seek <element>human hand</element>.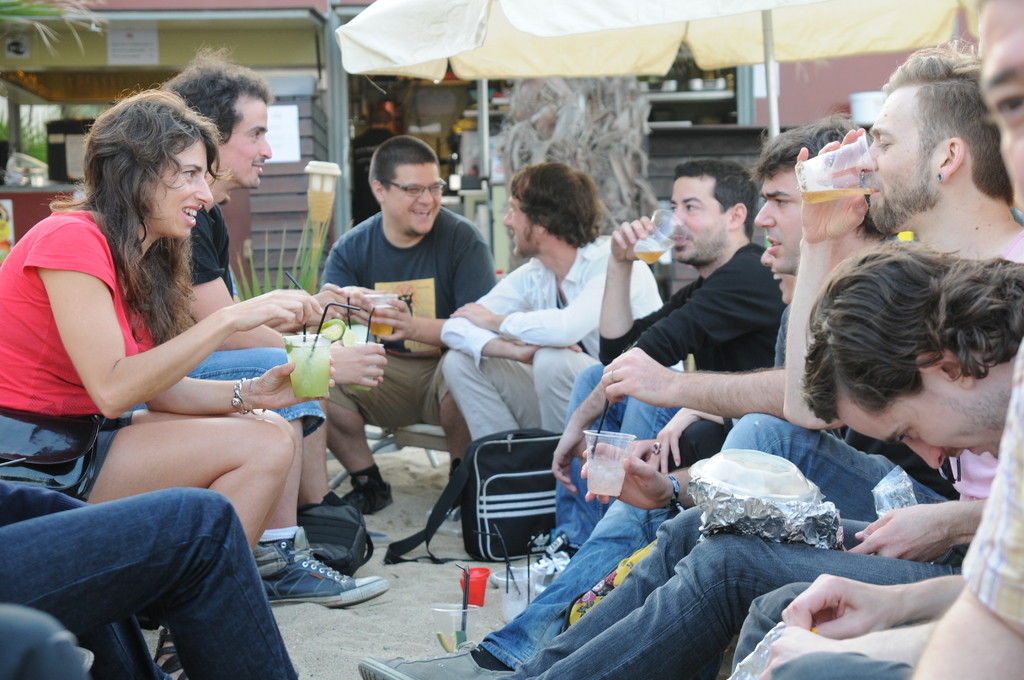
Rect(447, 299, 498, 329).
